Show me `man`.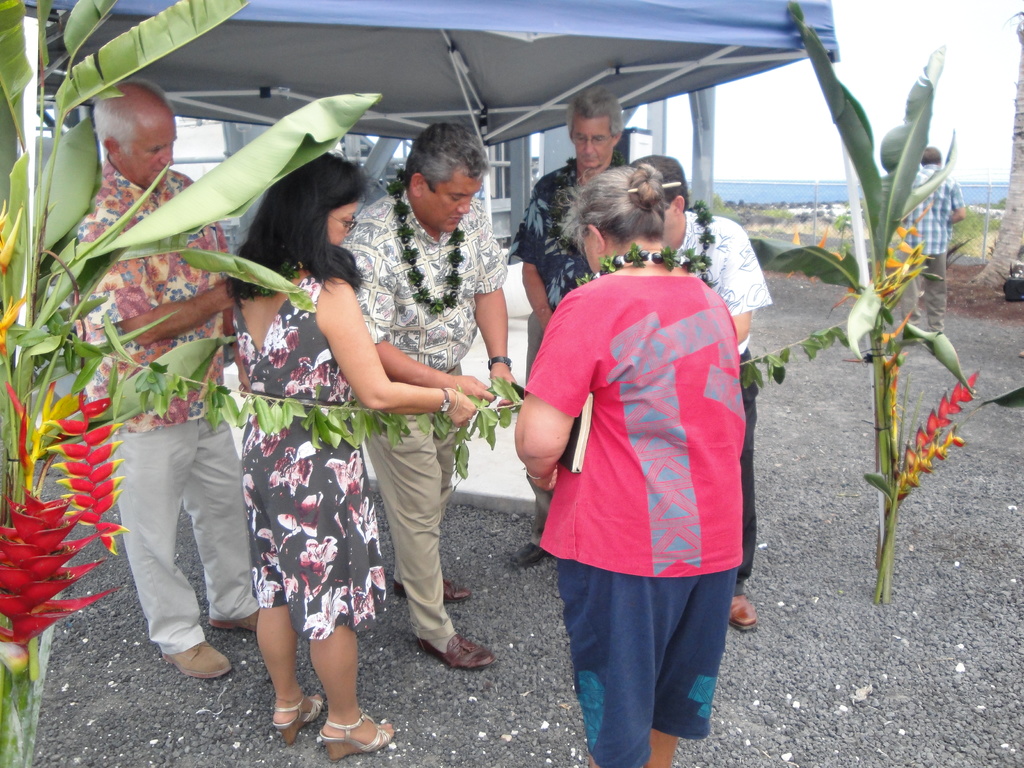
`man` is here: crop(72, 77, 262, 682).
